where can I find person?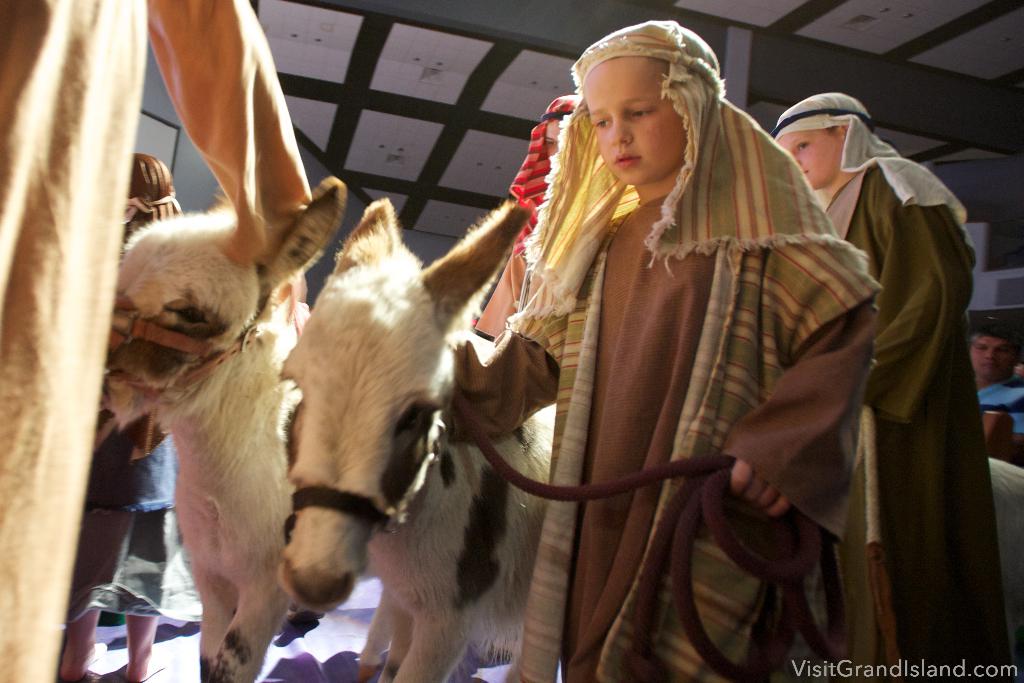
You can find it at Rect(960, 314, 1023, 461).
